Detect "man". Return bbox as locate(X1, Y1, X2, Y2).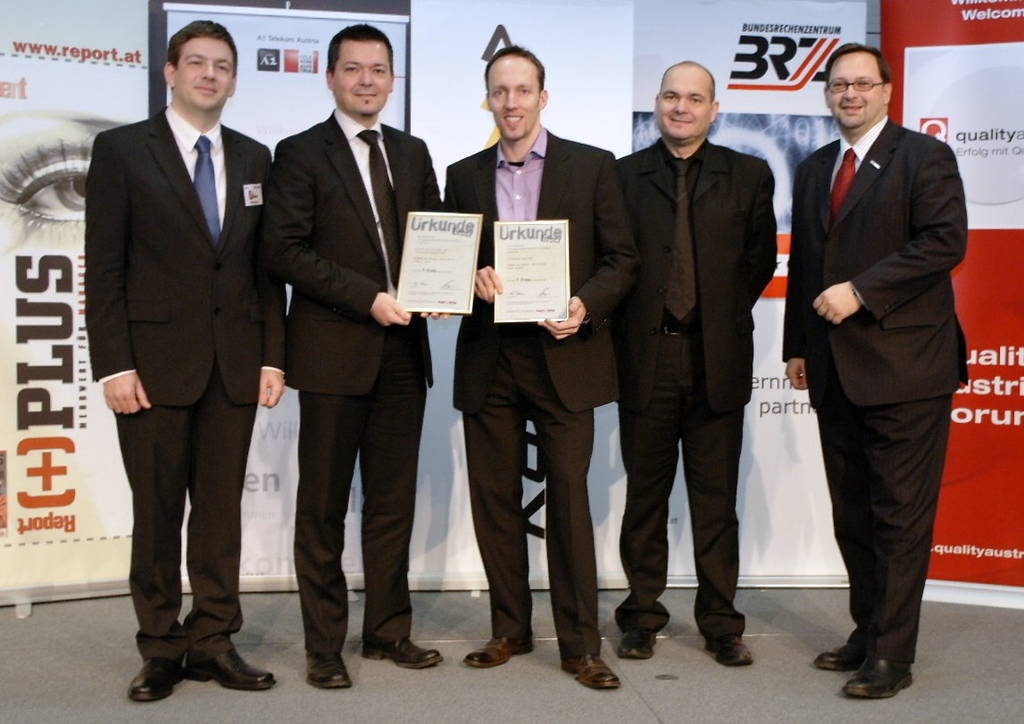
locate(265, 27, 438, 677).
